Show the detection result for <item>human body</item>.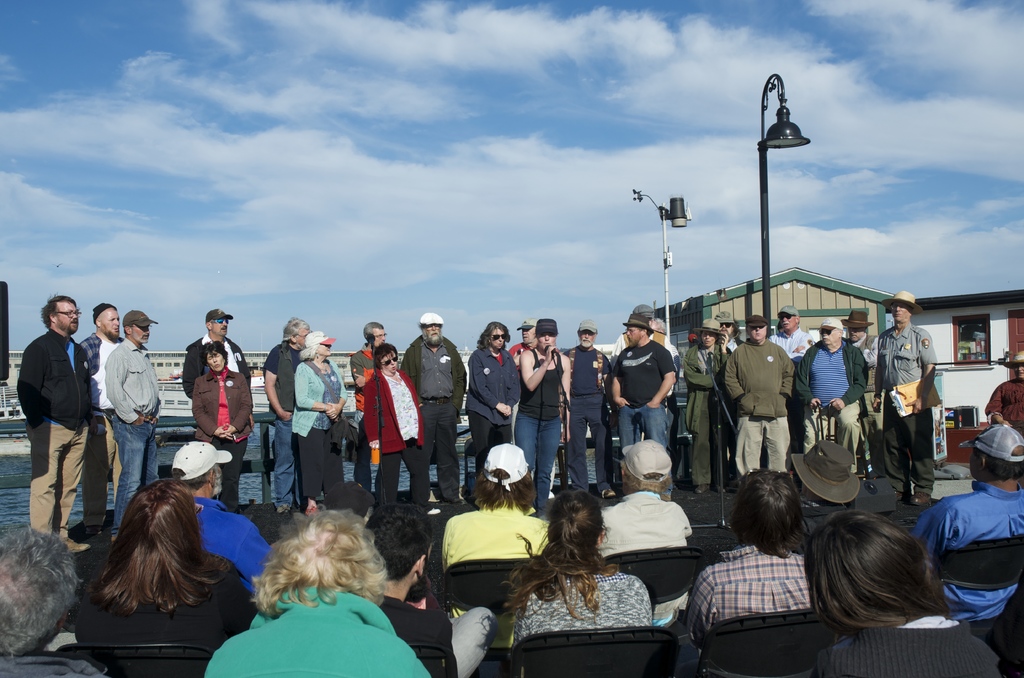
289:324:350:504.
